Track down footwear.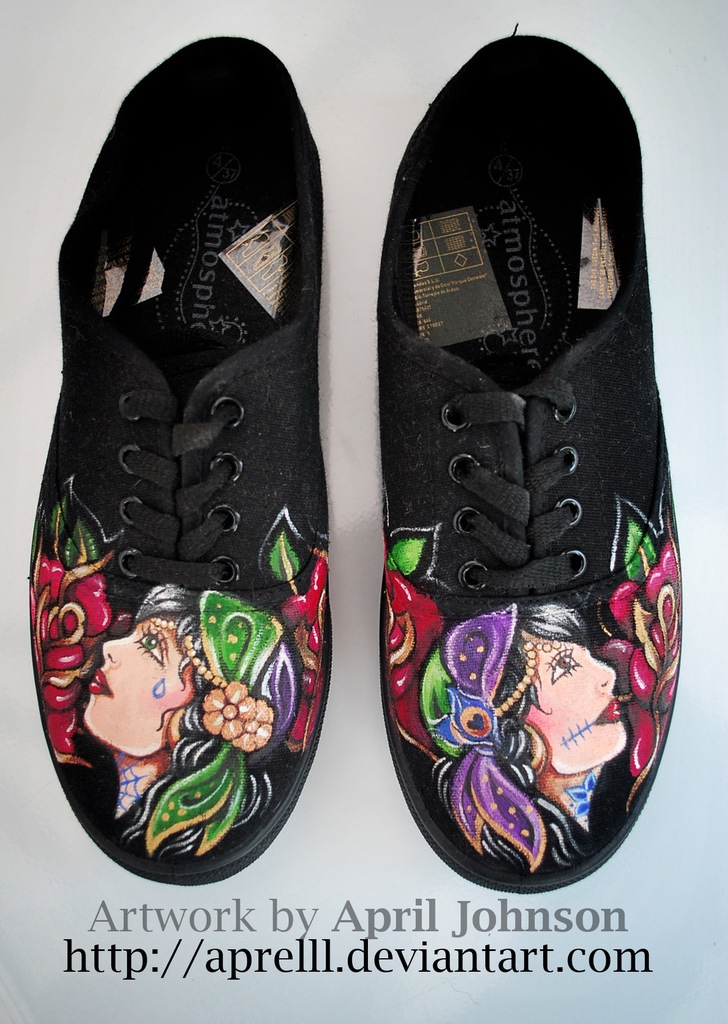
Tracked to bbox=(376, 25, 684, 891).
